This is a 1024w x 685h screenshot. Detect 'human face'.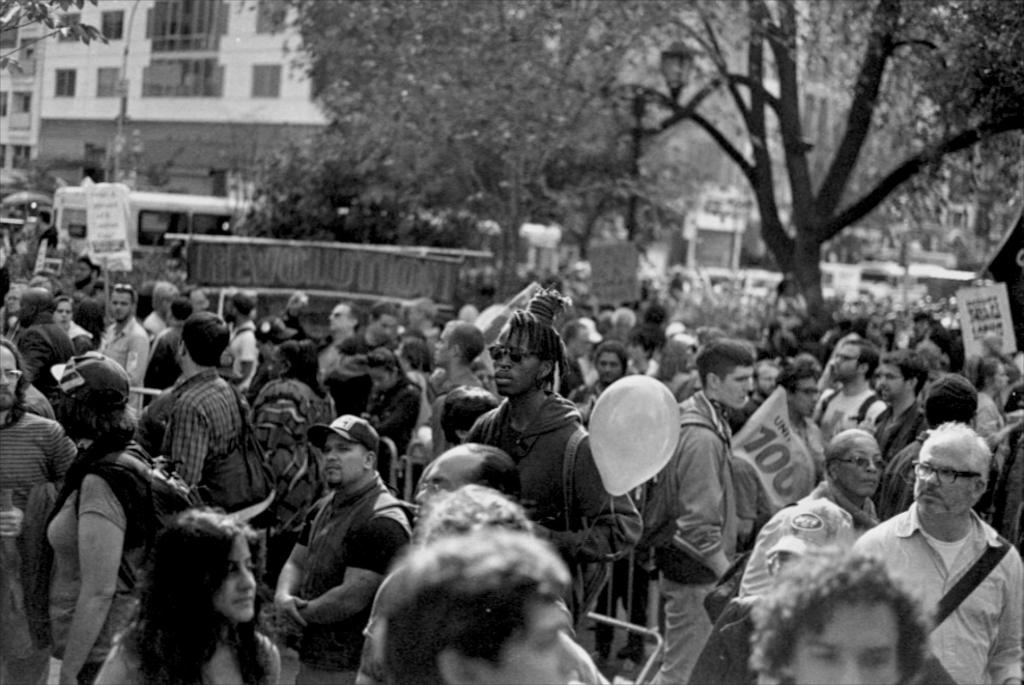
Rect(108, 292, 133, 321).
